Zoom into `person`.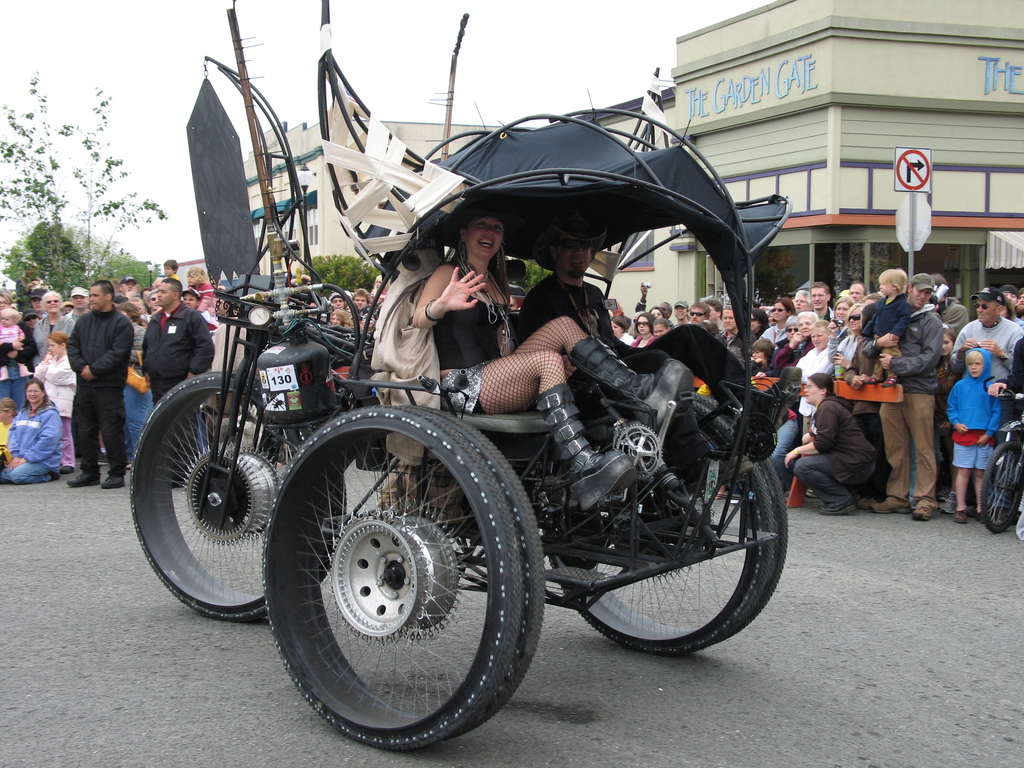
Zoom target: bbox(39, 335, 76, 465).
